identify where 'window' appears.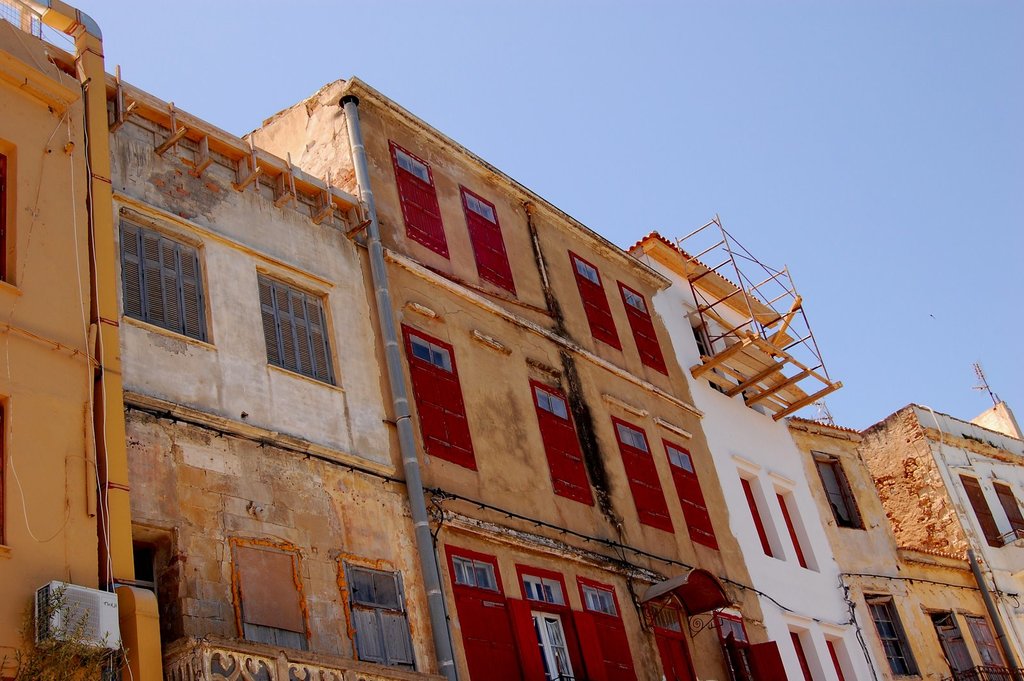
Appears at 959/469/1009/548.
